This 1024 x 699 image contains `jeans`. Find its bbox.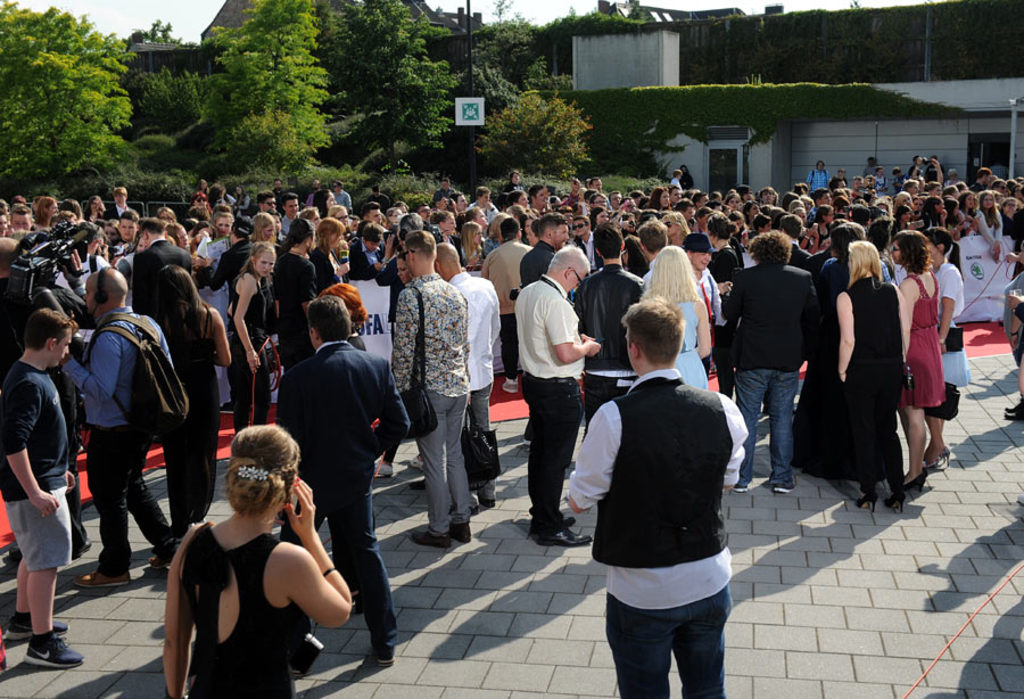
rect(280, 467, 396, 652).
